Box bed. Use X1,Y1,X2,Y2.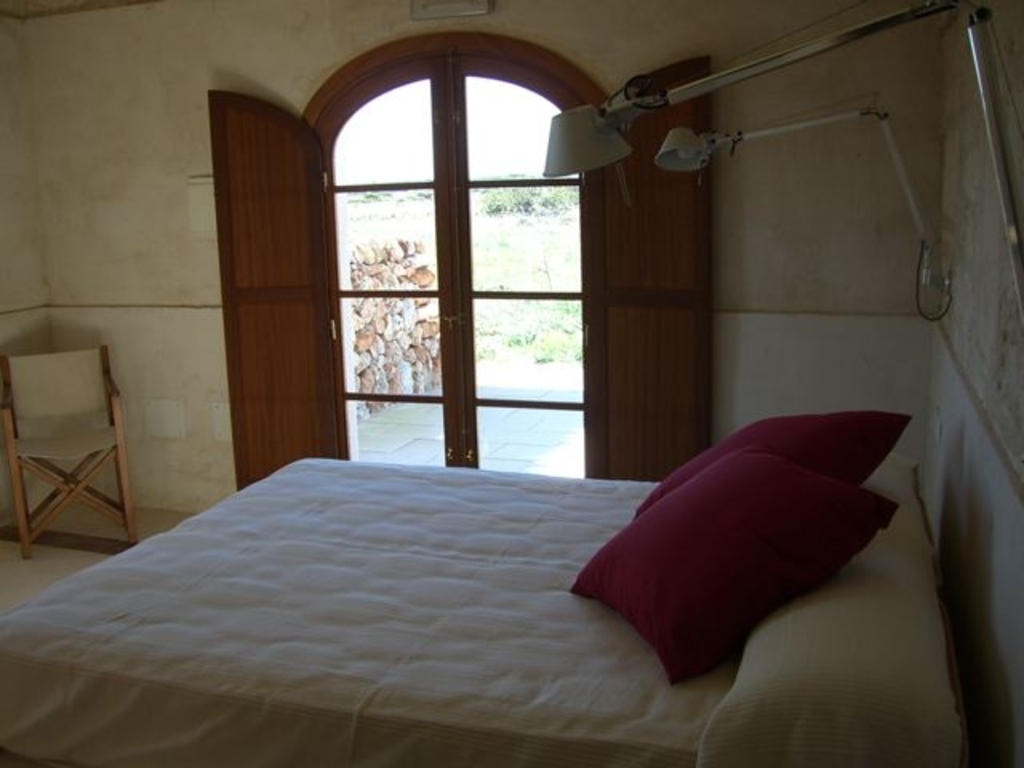
0,339,950,758.
